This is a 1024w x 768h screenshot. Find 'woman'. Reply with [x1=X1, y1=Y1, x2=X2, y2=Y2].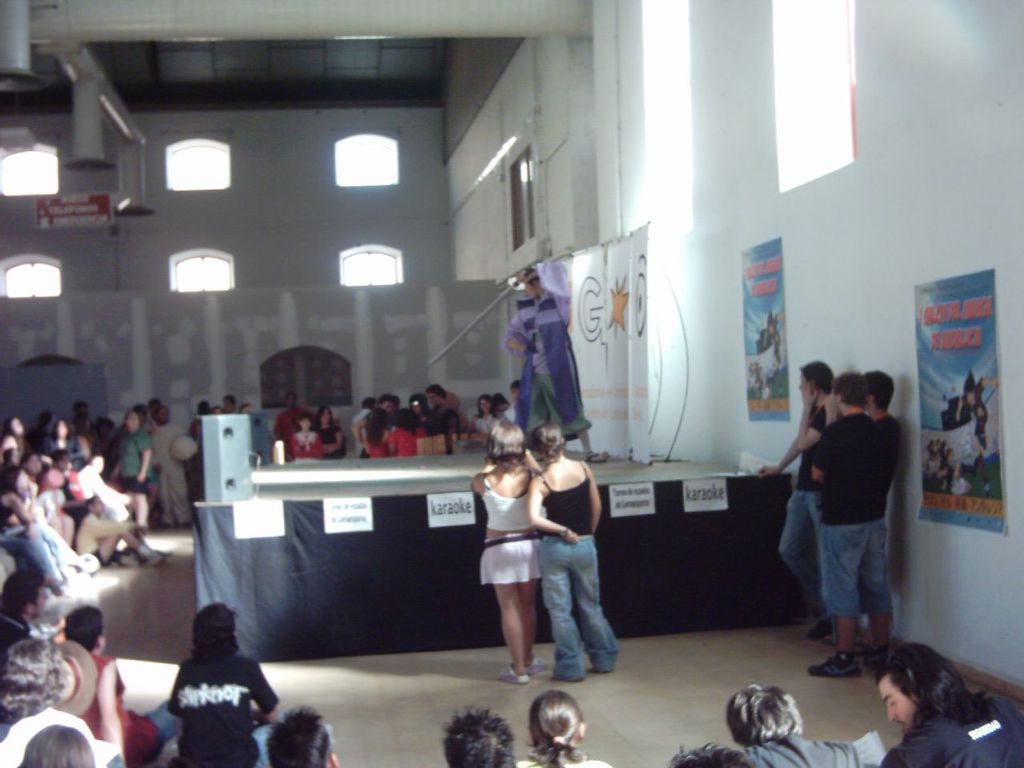
[x1=288, y1=412, x2=324, y2=460].
